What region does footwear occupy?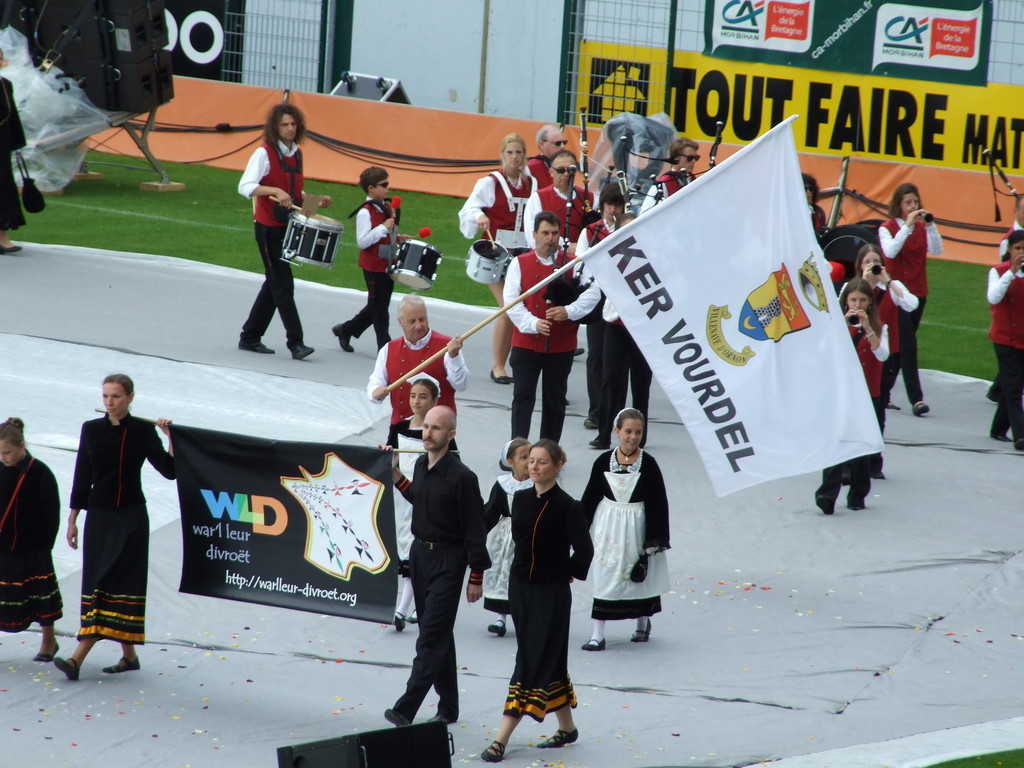
bbox=[287, 340, 316, 362].
